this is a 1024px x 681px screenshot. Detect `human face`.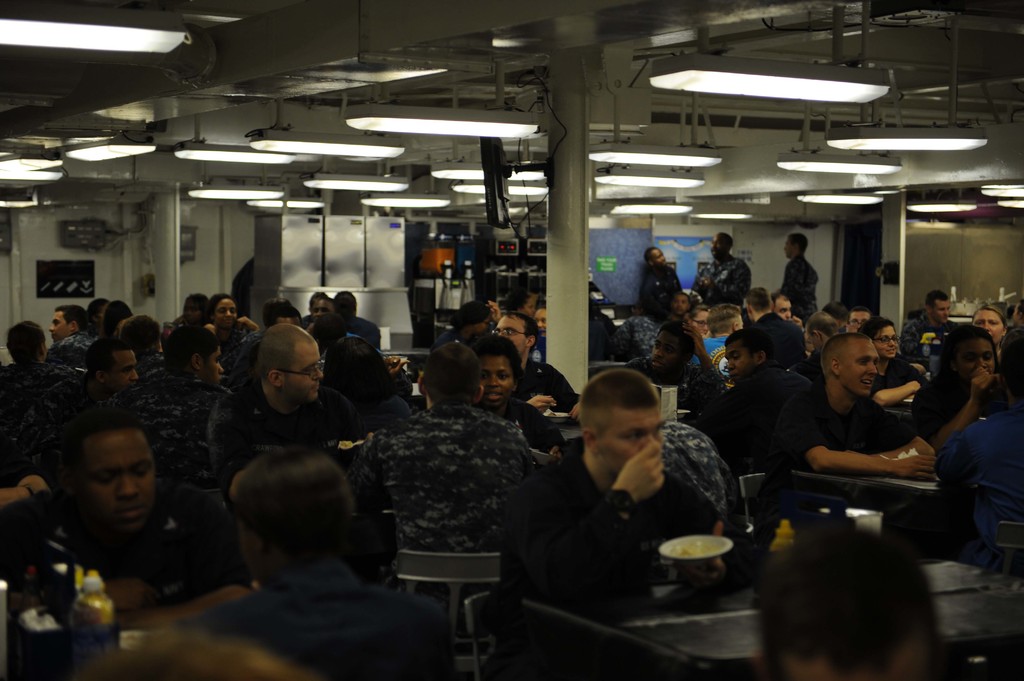
x1=482 y1=349 x2=512 y2=410.
